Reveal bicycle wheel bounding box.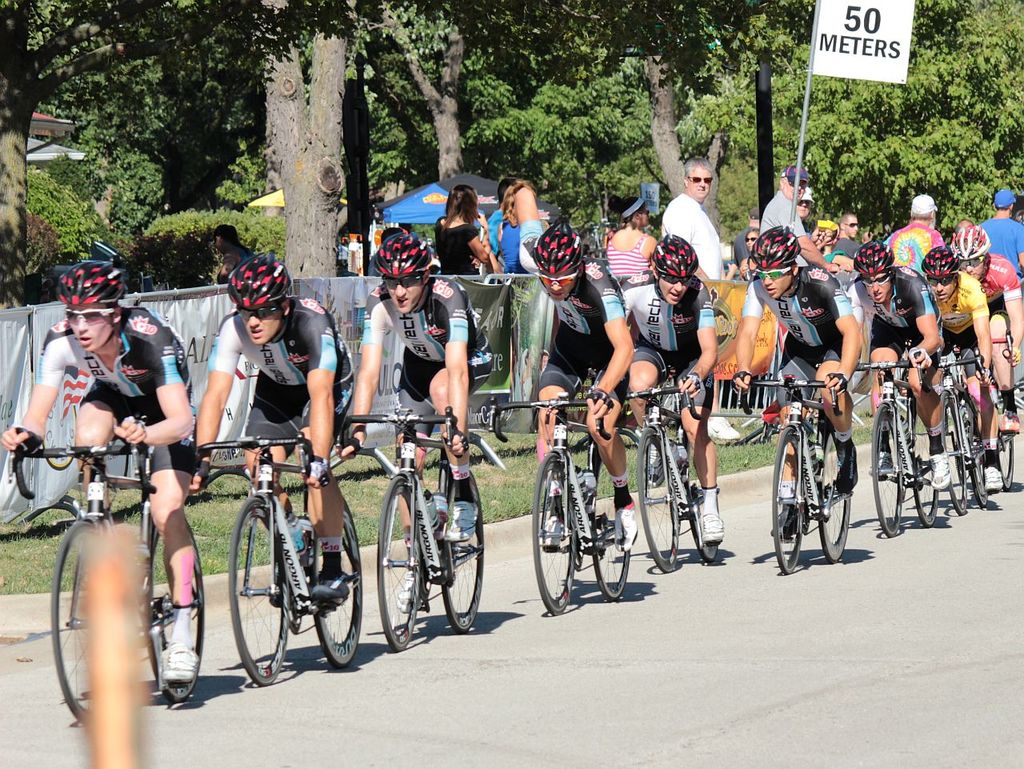
Revealed: left=996, top=428, right=1016, bottom=491.
